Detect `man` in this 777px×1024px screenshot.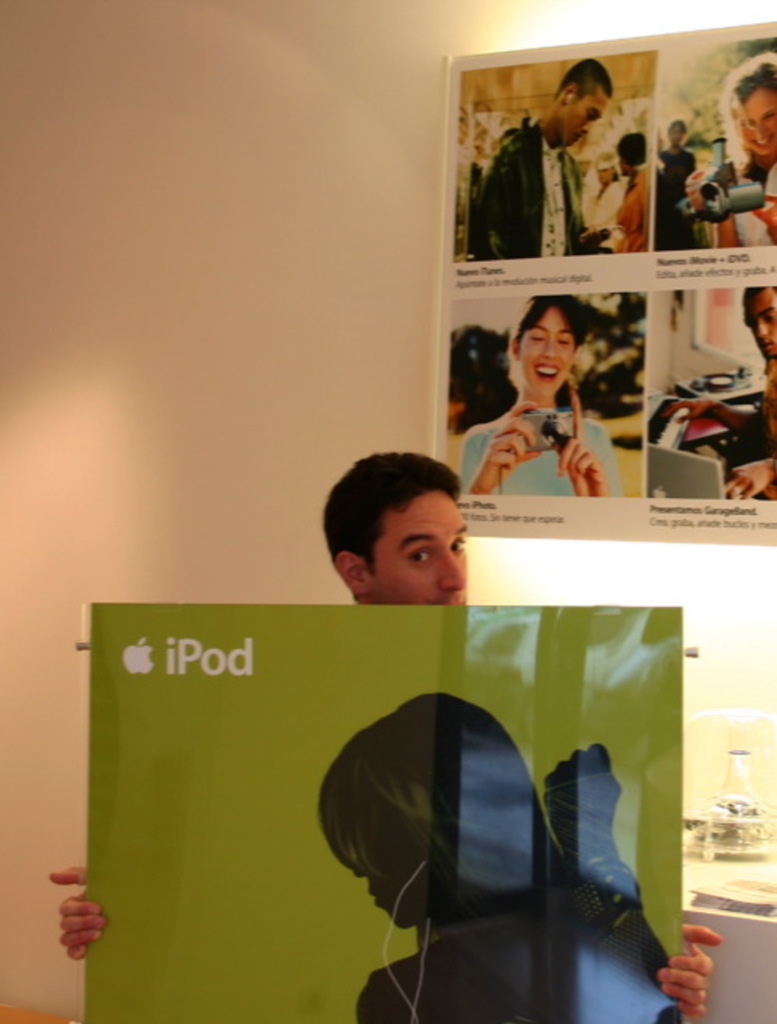
Detection: {"left": 51, "top": 448, "right": 716, "bottom": 1013}.
